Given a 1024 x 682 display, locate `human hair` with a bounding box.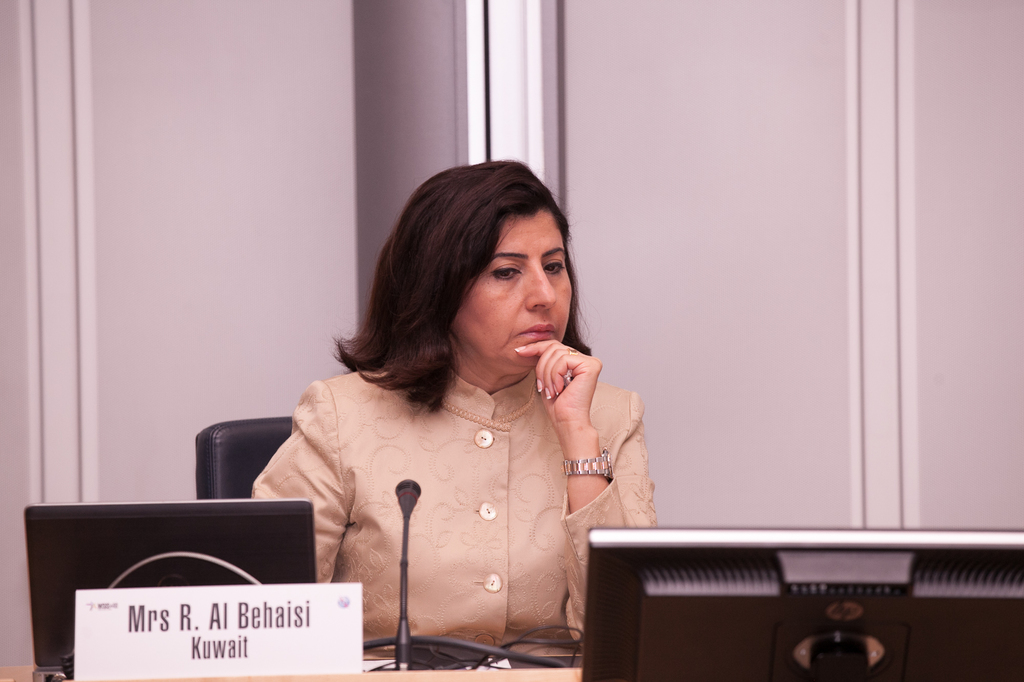
Located: {"left": 353, "top": 170, "right": 586, "bottom": 424}.
